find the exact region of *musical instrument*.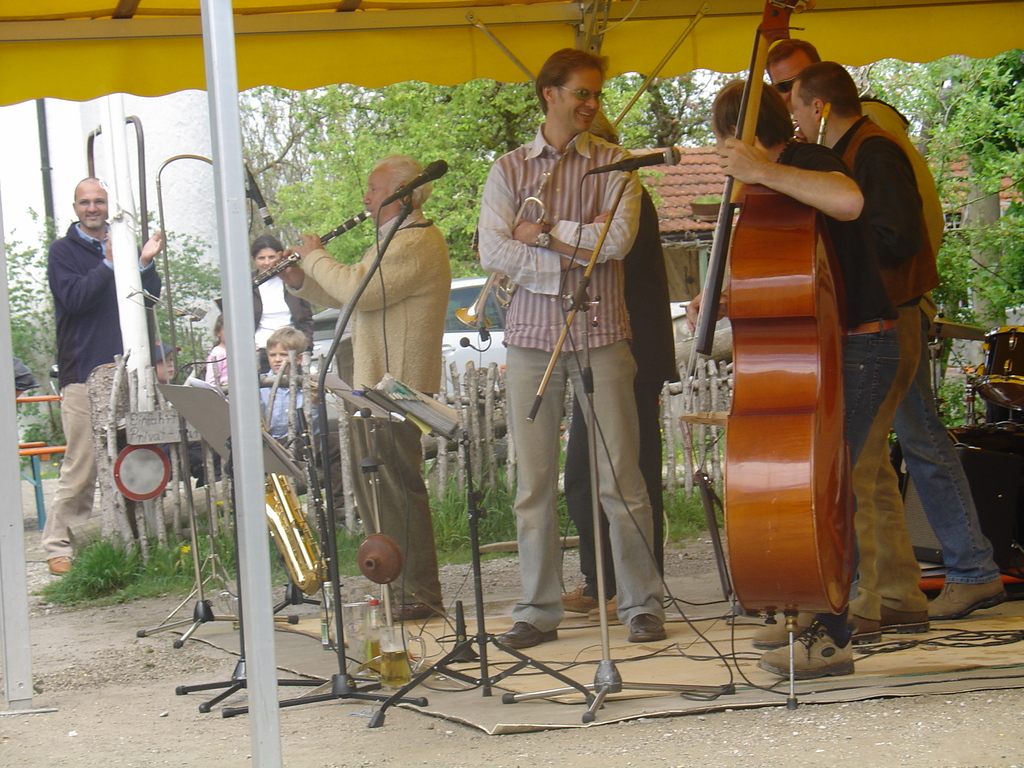
Exact region: <bbox>710, 31, 887, 599</bbox>.
